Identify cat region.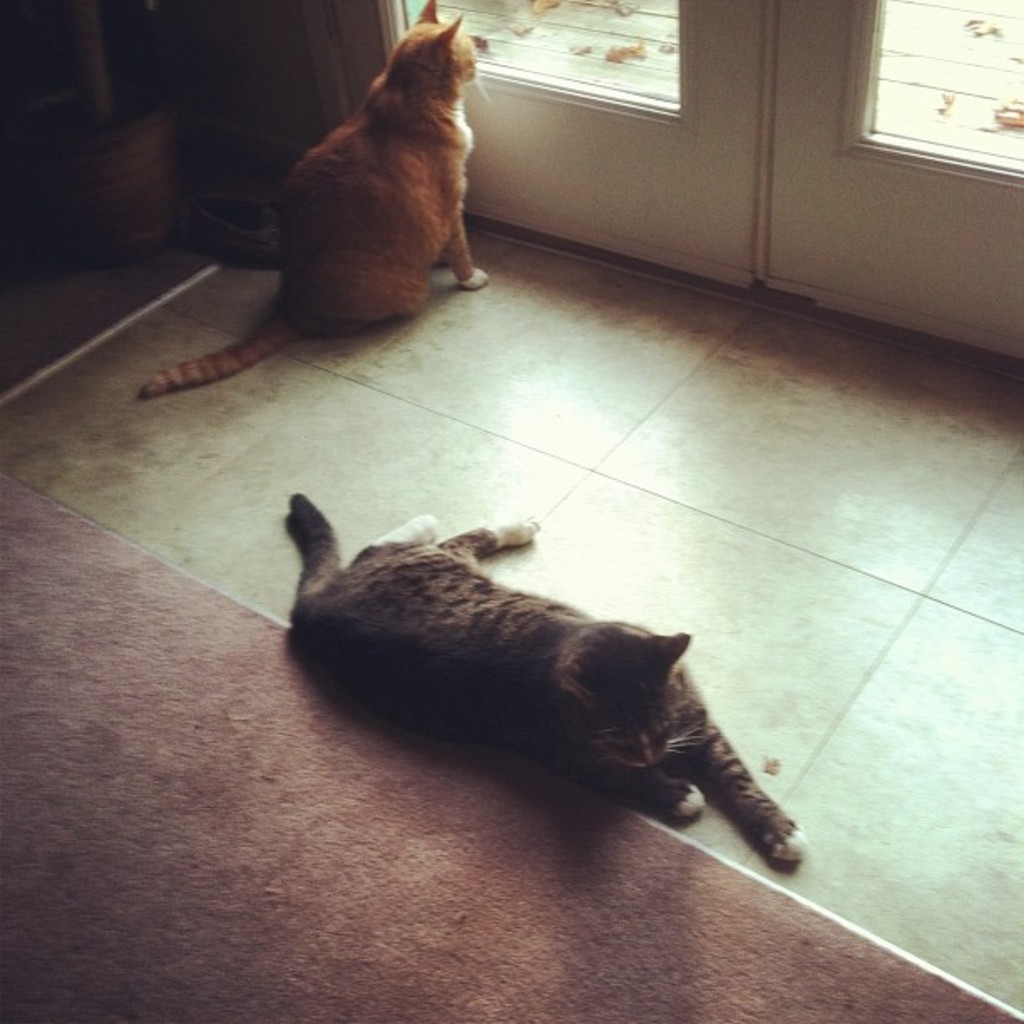
Region: 141 0 485 398.
